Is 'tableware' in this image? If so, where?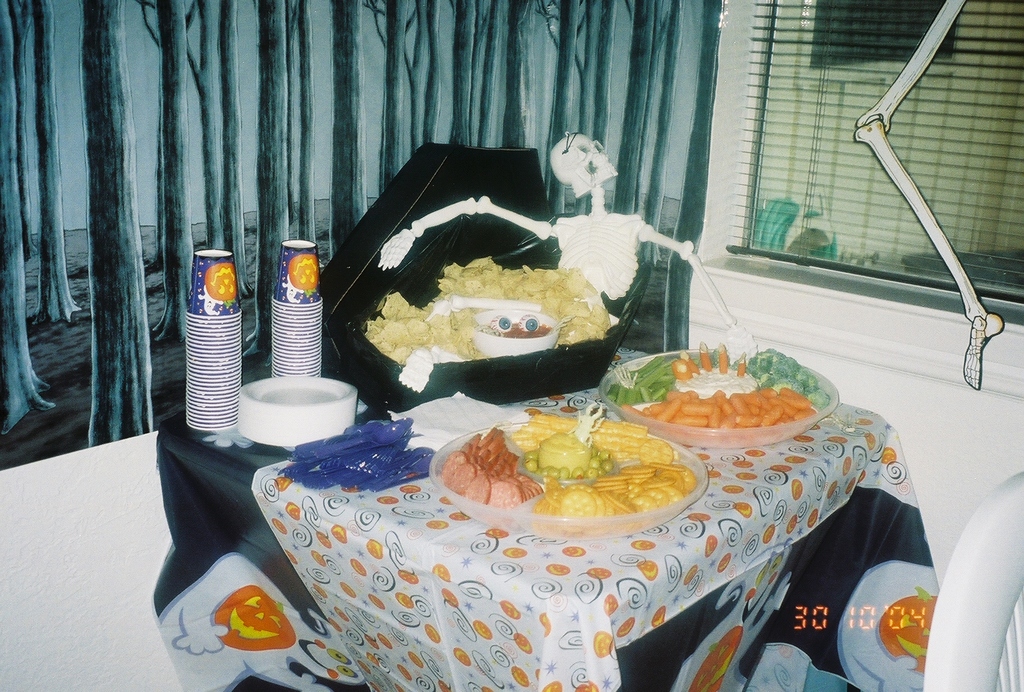
Yes, at x1=600, y1=349, x2=840, y2=447.
